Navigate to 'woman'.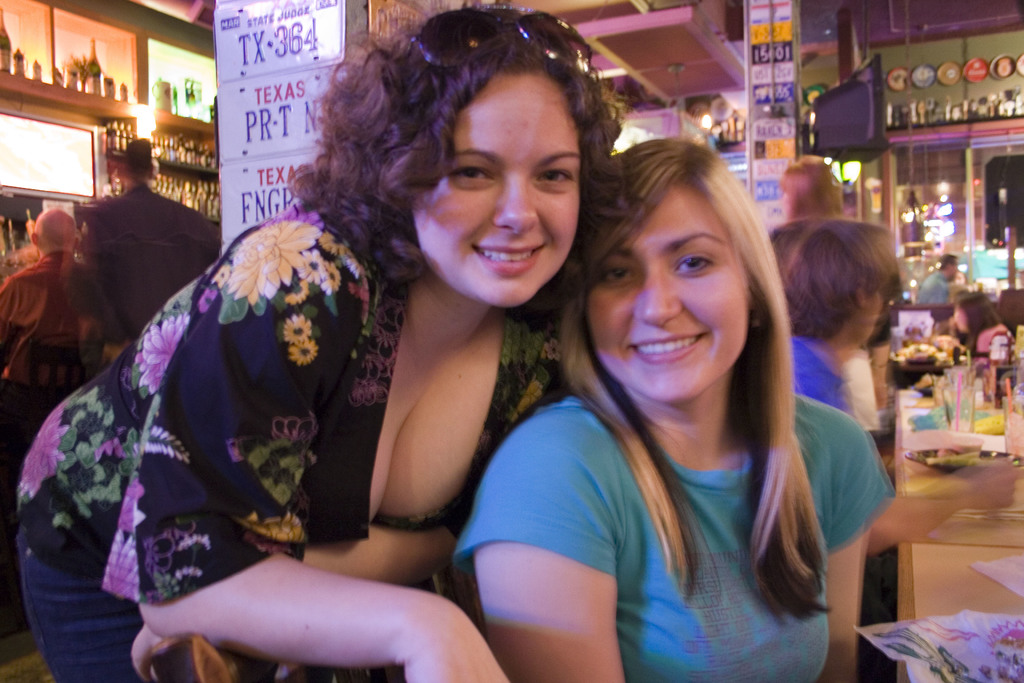
Navigation target: 450,131,901,682.
